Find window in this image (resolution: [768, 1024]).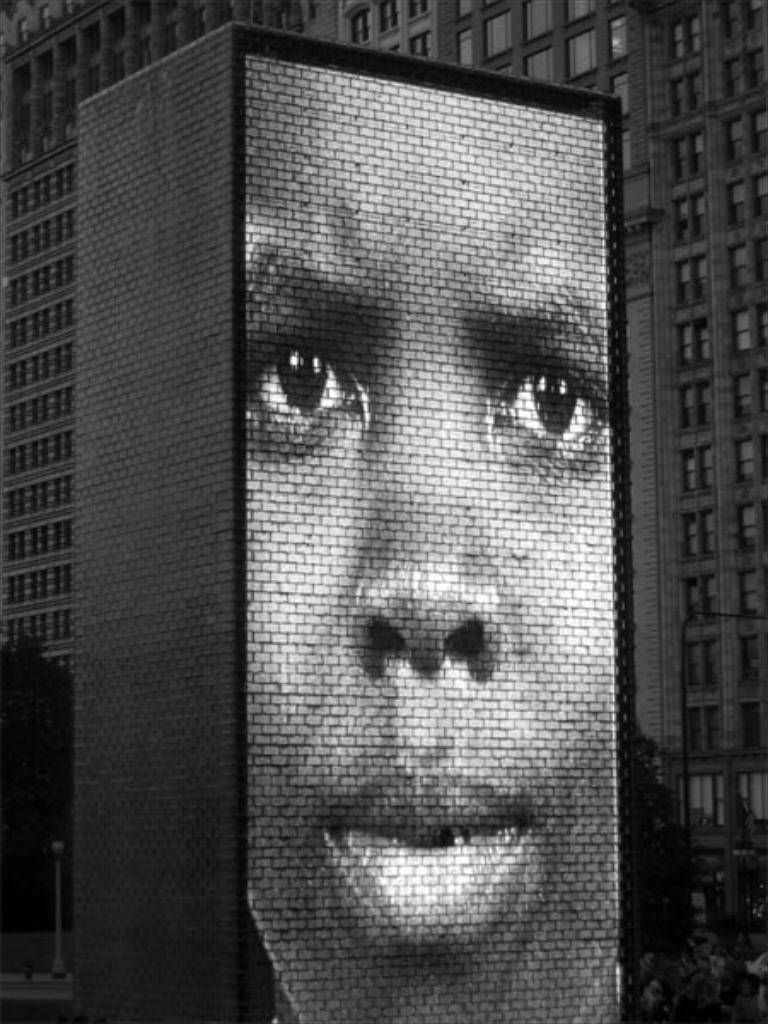
region(29, 3, 65, 41).
